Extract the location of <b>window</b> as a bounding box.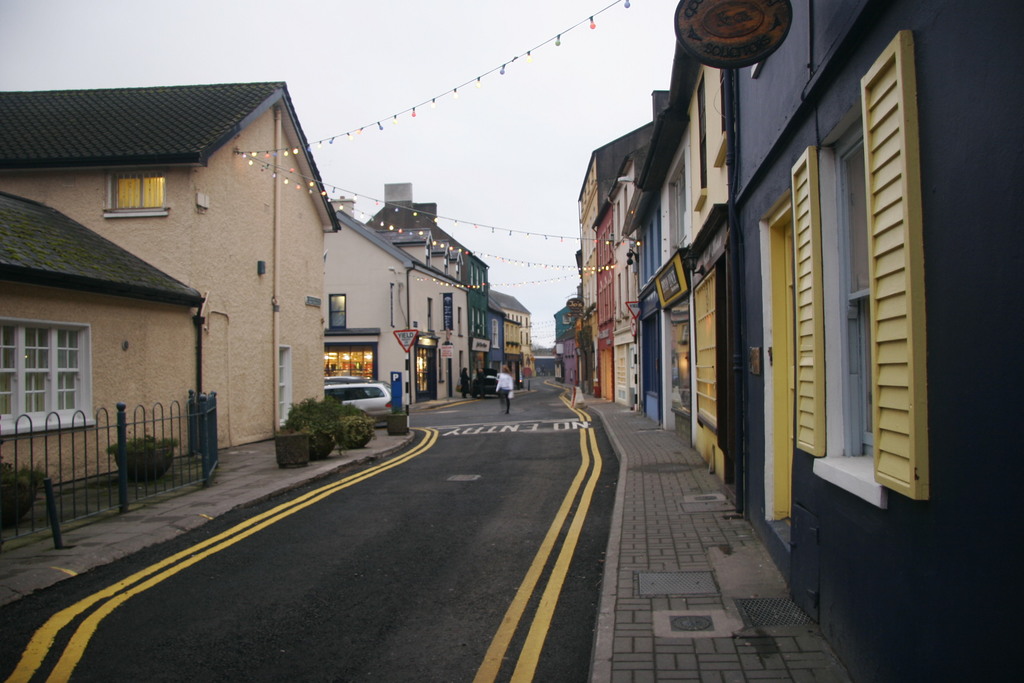
102/174/169/223.
